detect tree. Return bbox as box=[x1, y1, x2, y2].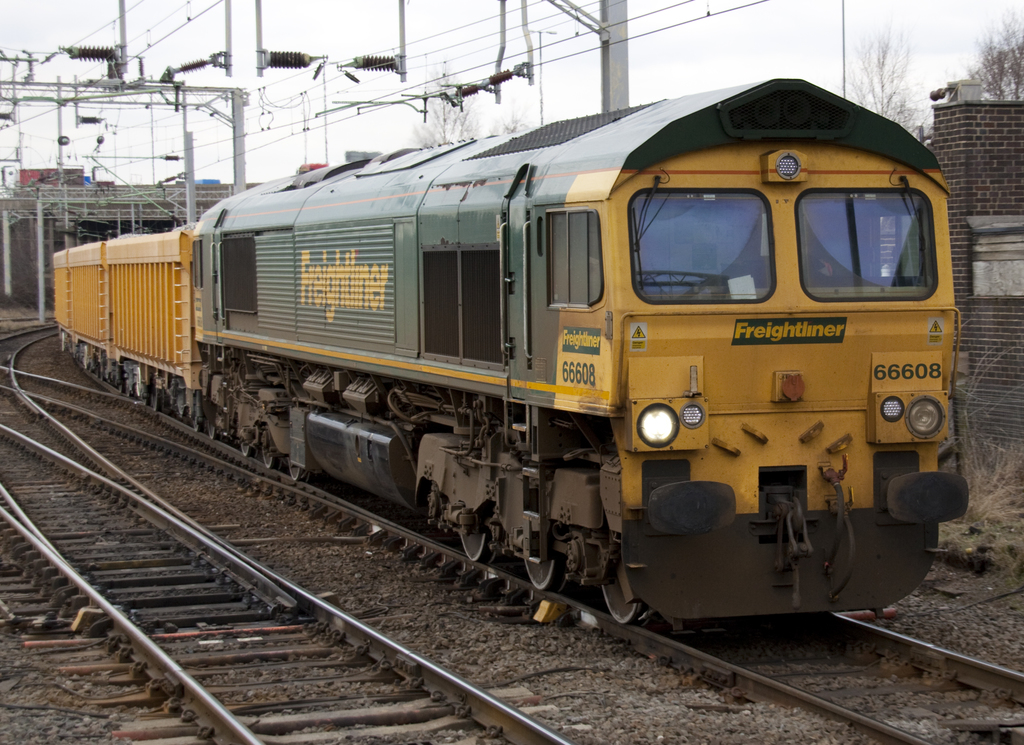
box=[963, 8, 1023, 101].
